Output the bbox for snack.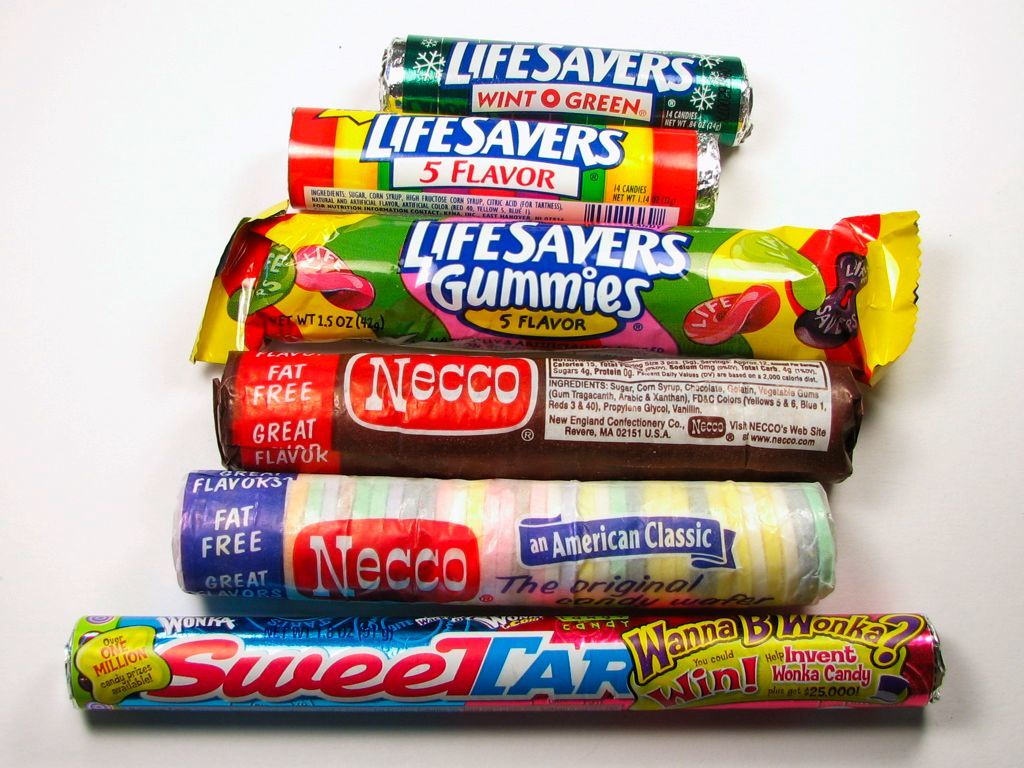
(289, 103, 719, 222).
